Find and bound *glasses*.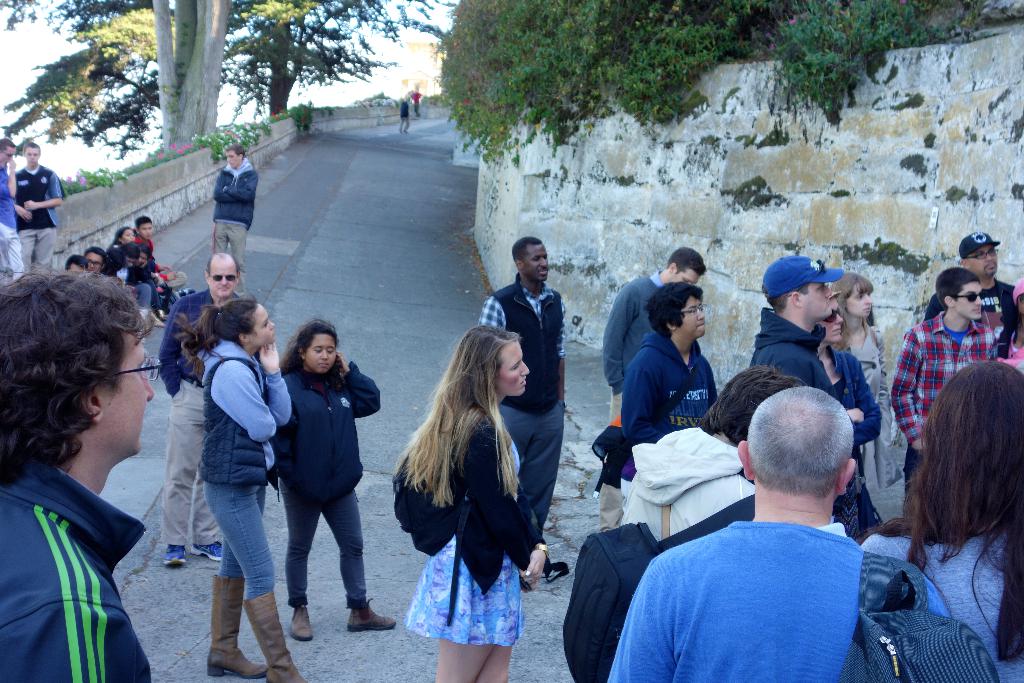
Bound: 107 353 164 382.
